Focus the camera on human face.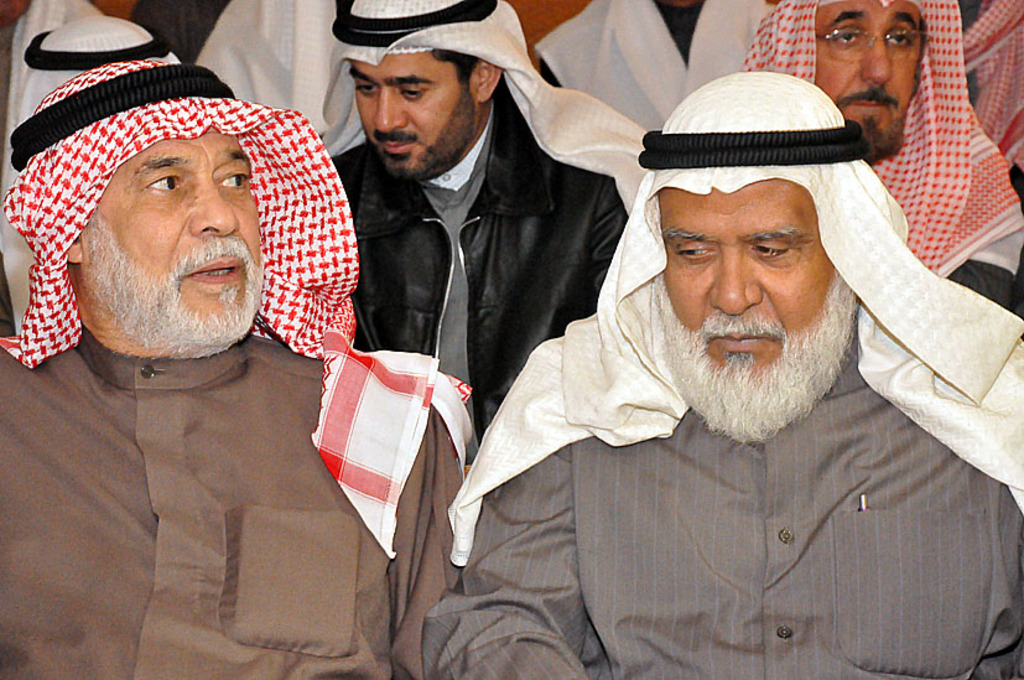
Focus region: x1=815, y1=0, x2=926, y2=156.
